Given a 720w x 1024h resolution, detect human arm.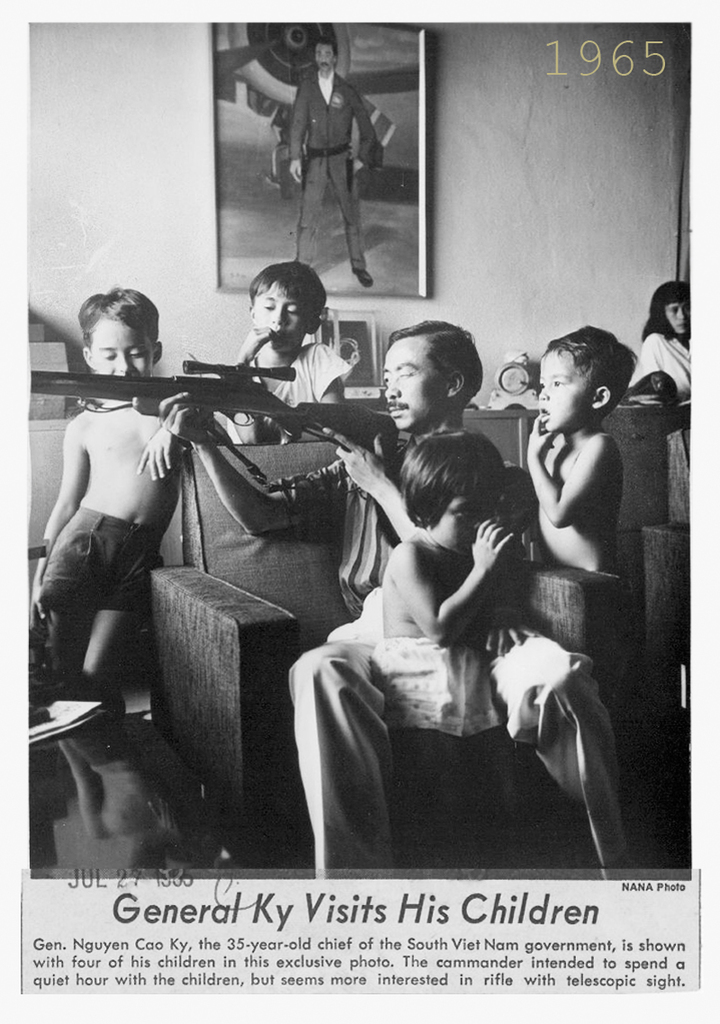
box(30, 433, 94, 624).
